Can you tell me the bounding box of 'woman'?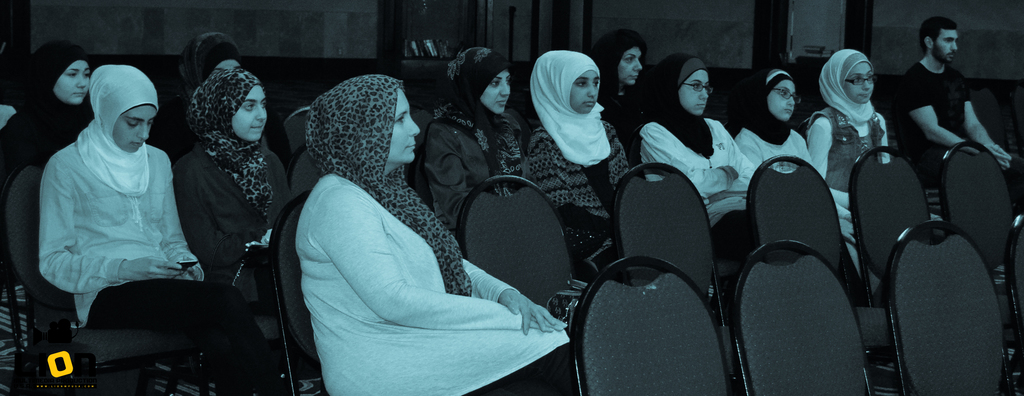
left=174, top=66, right=295, bottom=308.
